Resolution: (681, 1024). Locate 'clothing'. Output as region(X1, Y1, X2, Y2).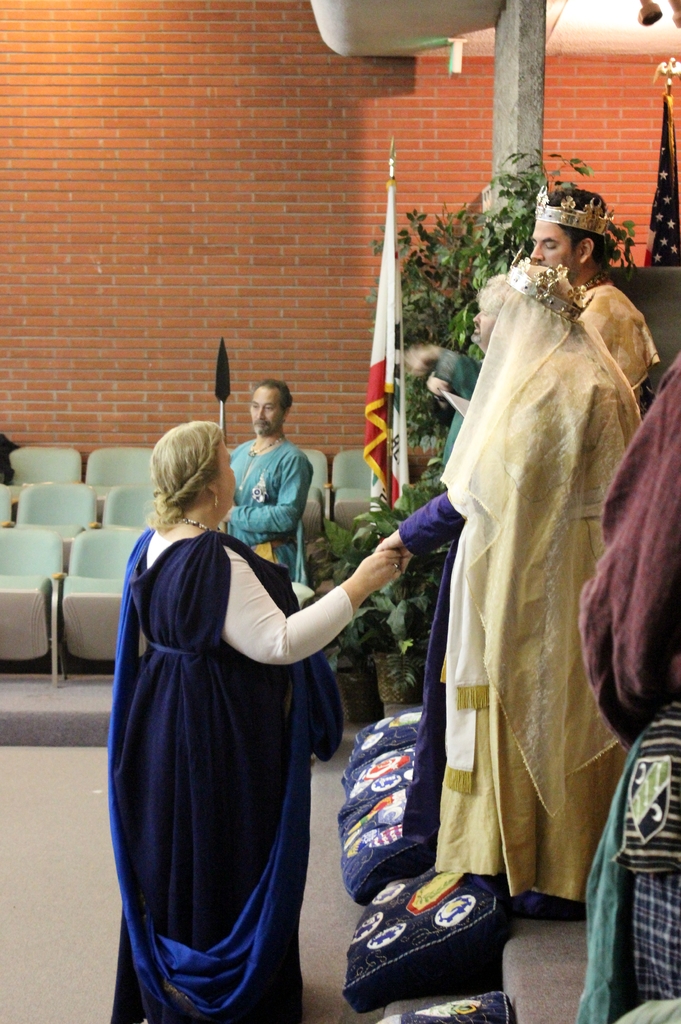
region(376, 487, 448, 843).
